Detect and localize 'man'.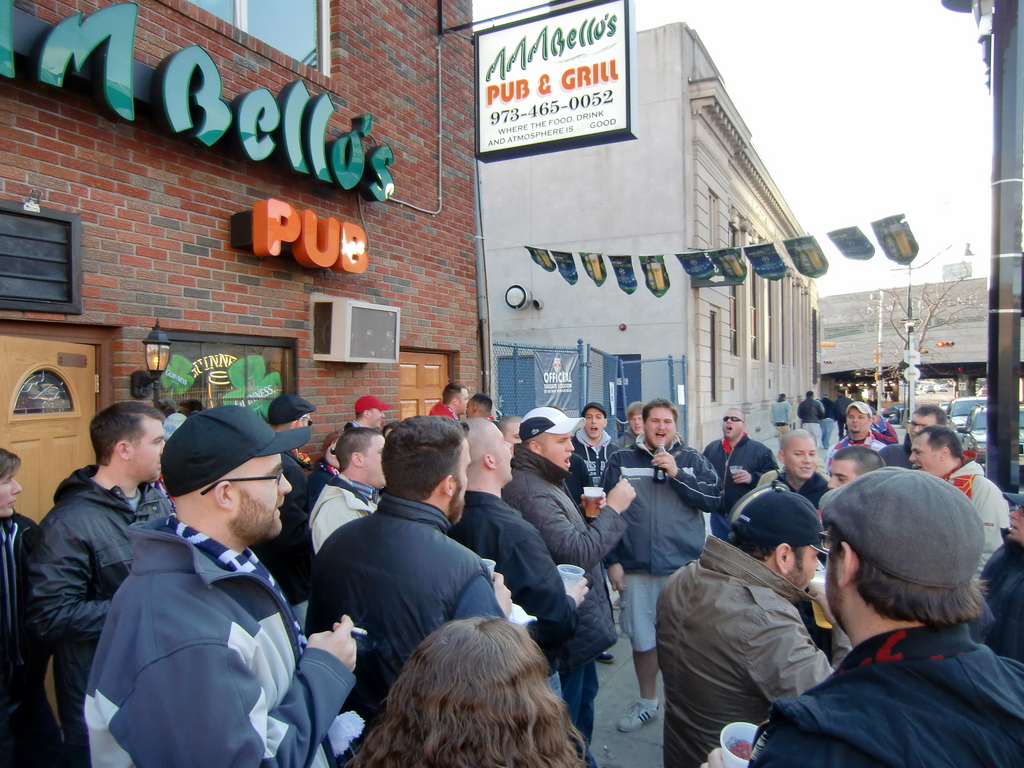
Localized at (left=79, top=404, right=360, bottom=767).
